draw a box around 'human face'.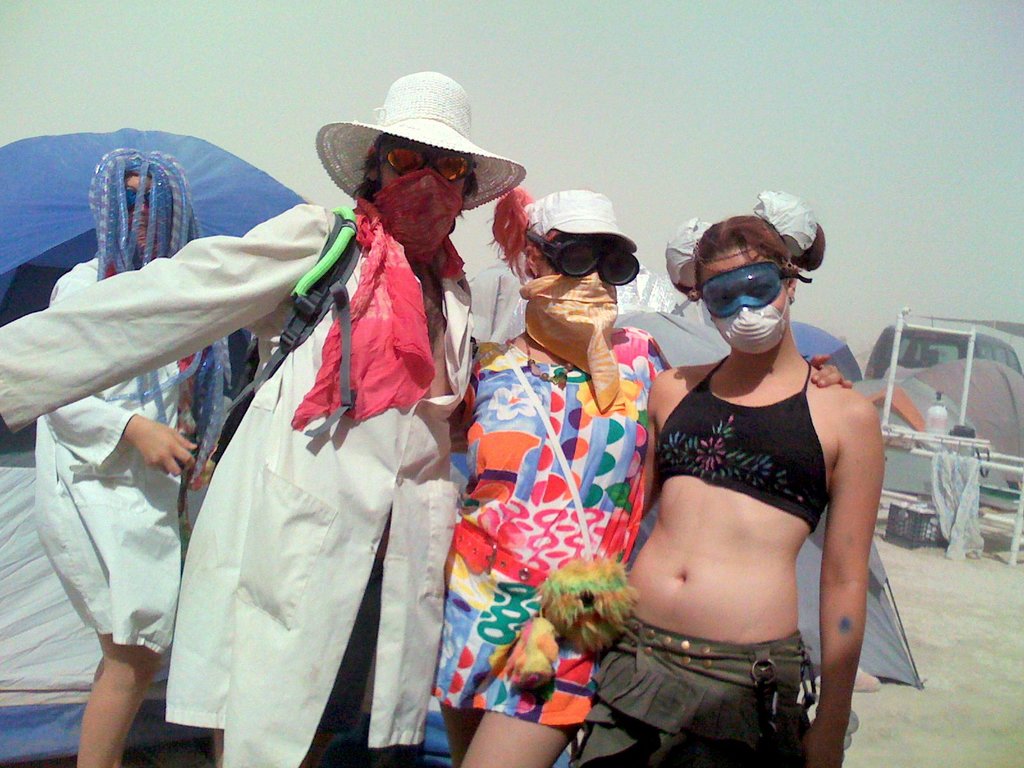
rect(366, 147, 463, 253).
